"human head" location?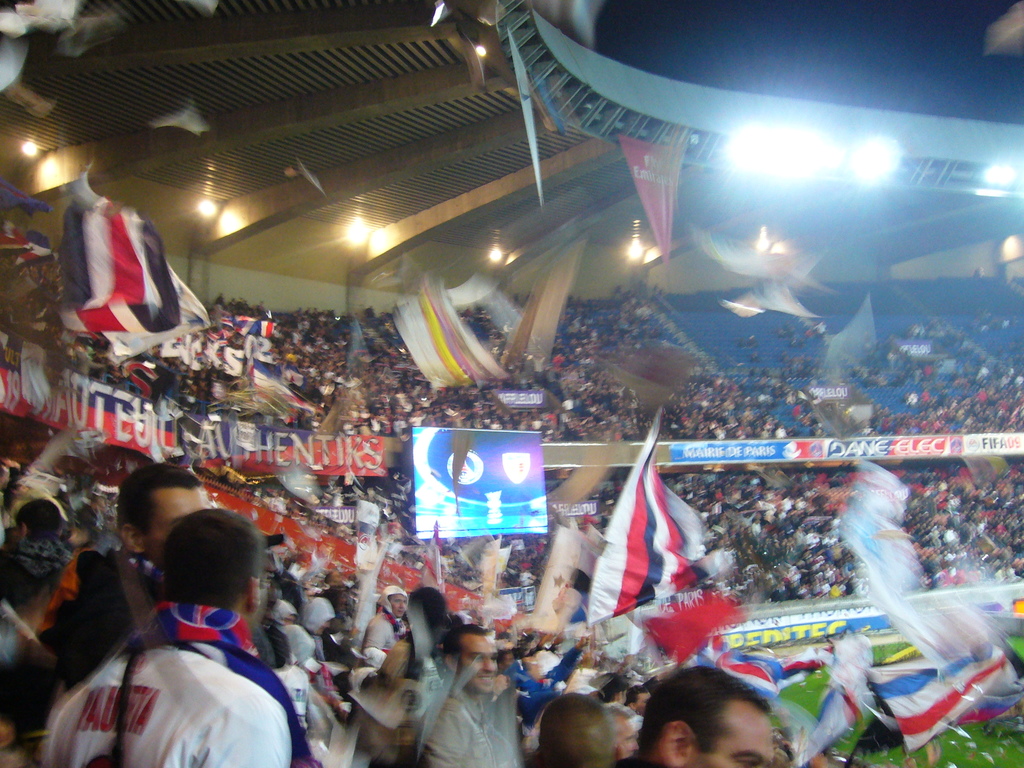
region(116, 463, 210, 564)
